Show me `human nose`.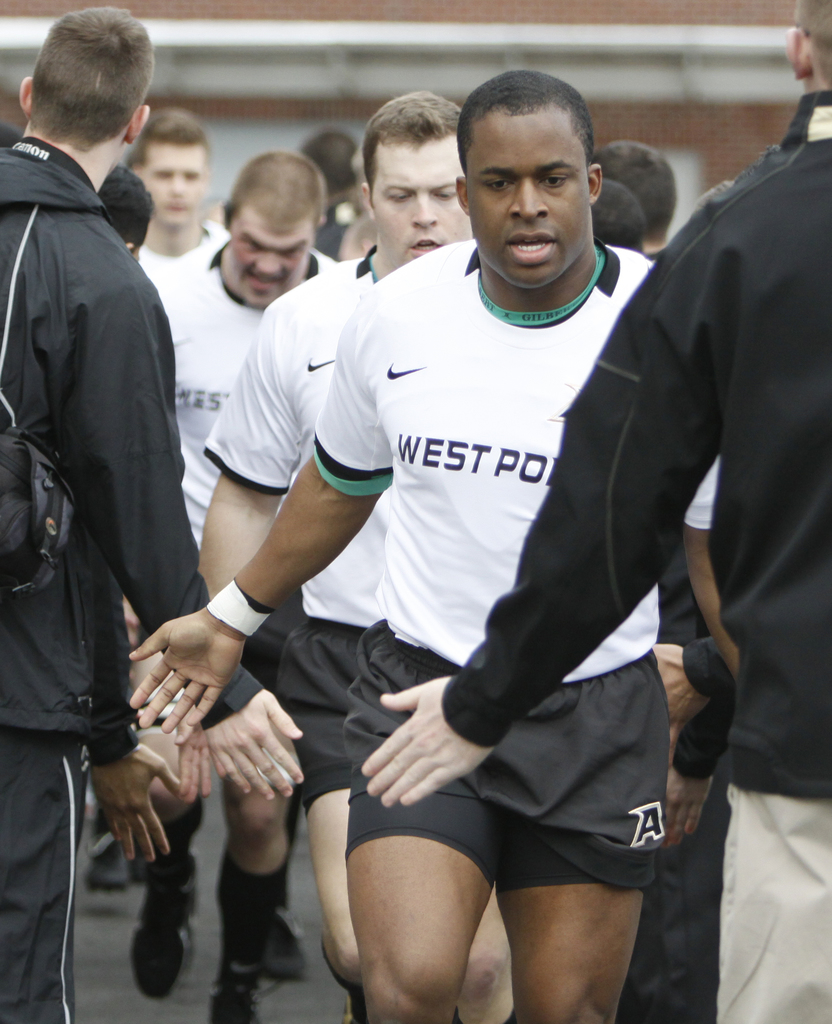
`human nose` is here: l=173, t=168, r=183, b=199.
